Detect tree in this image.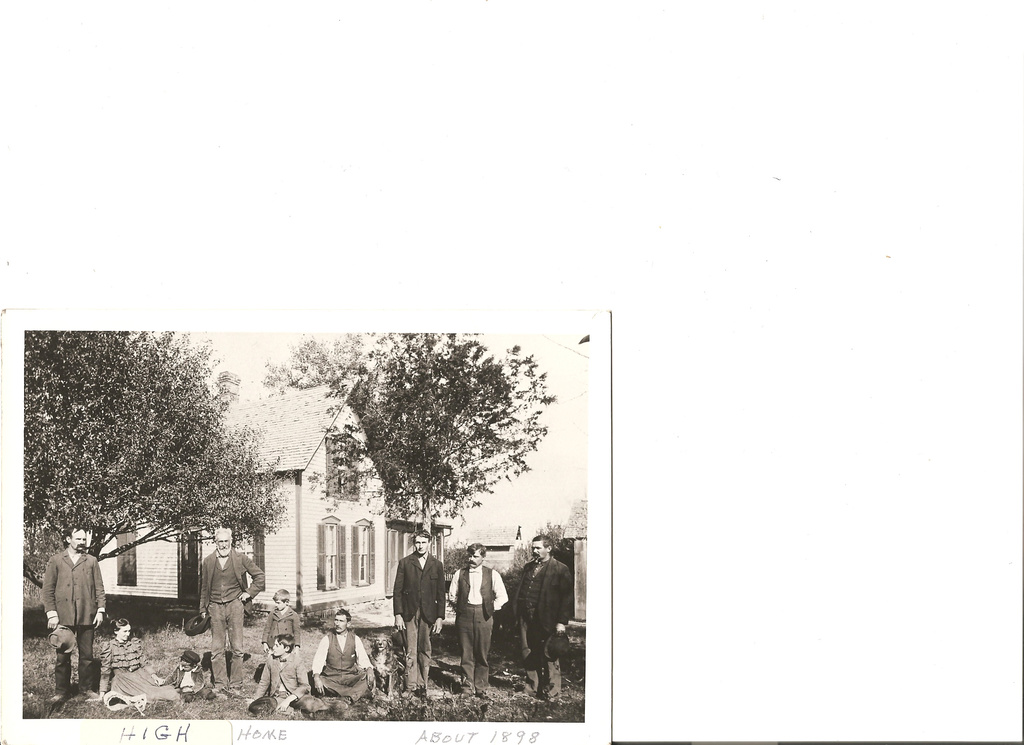
Detection: l=12, t=309, r=298, b=612.
